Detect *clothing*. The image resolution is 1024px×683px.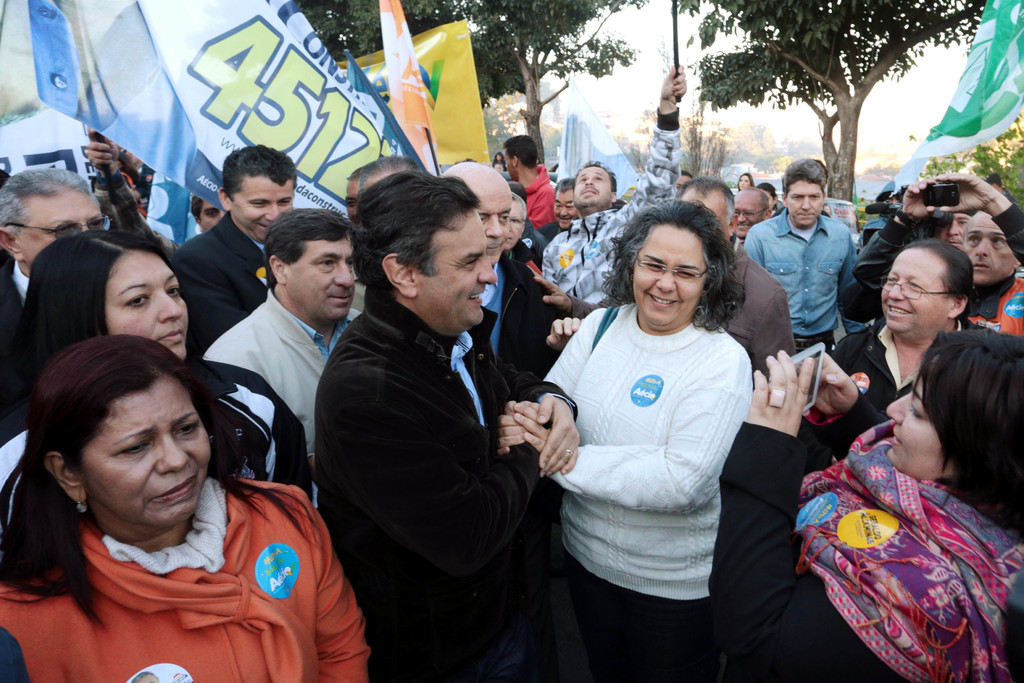
(x1=168, y1=208, x2=268, y2=354).
